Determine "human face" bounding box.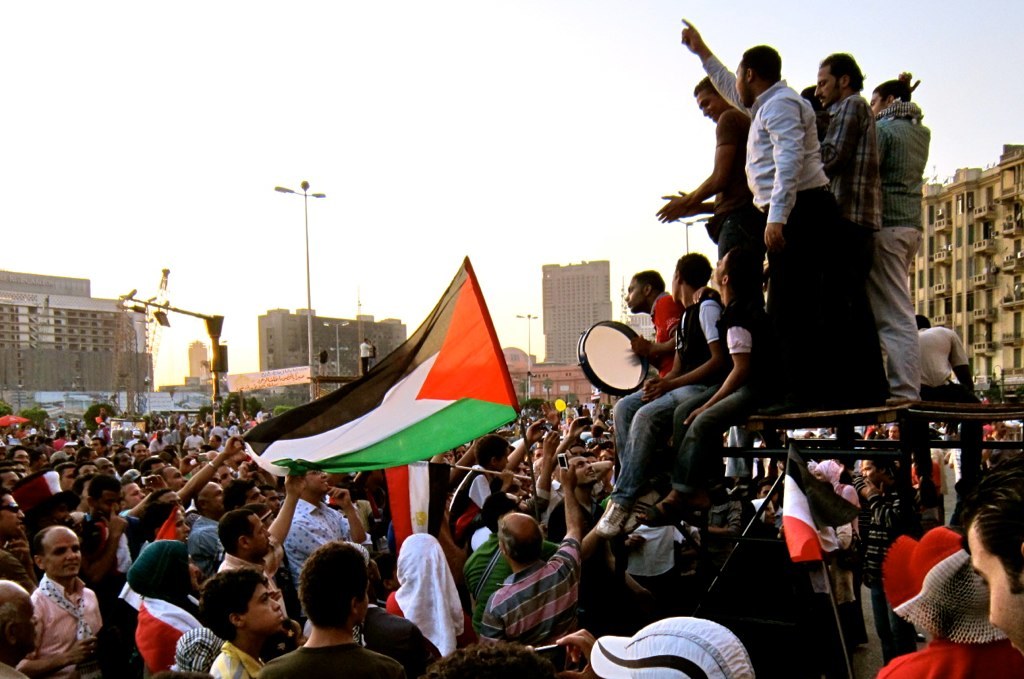
Determined: locate(732, 60, 751, 102).
